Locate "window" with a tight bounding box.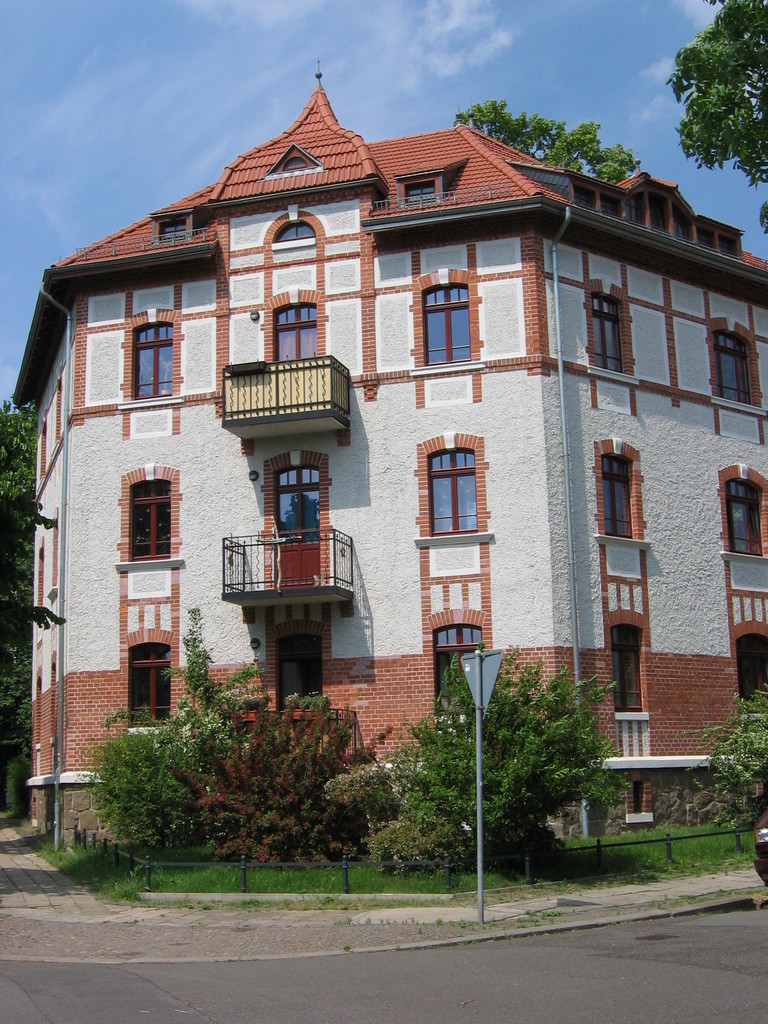
<bbox>128, 641, 175, 728</bbox>.
